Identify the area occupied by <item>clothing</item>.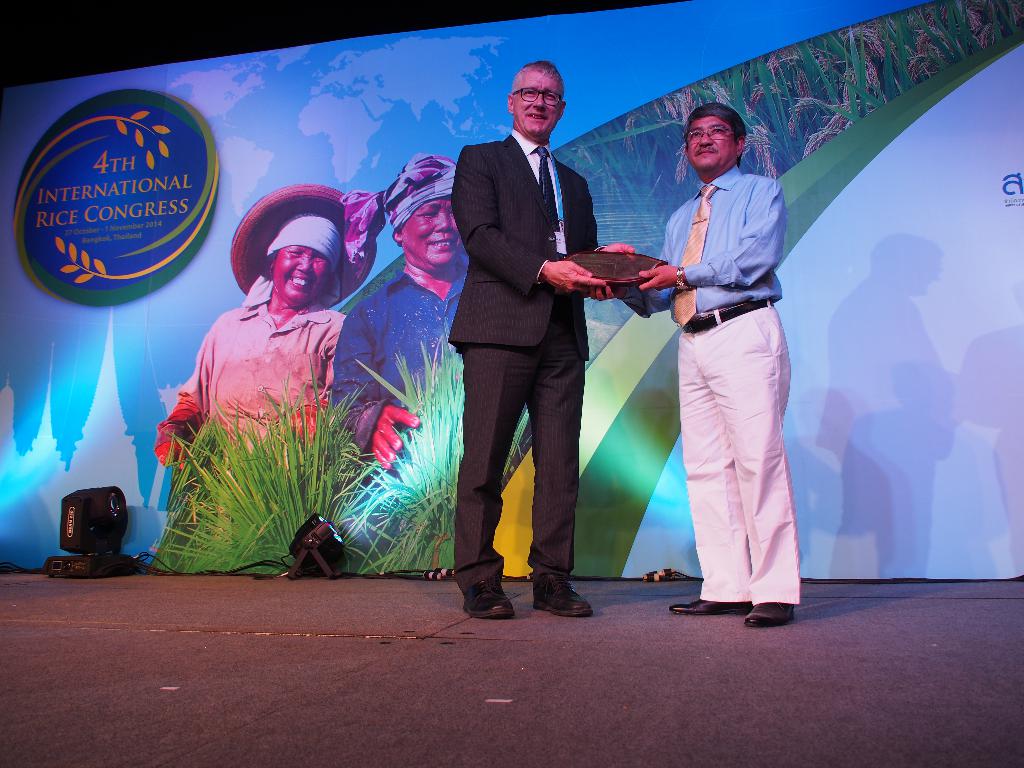
Area: left=448, top=127, right=588, bottom=575.
